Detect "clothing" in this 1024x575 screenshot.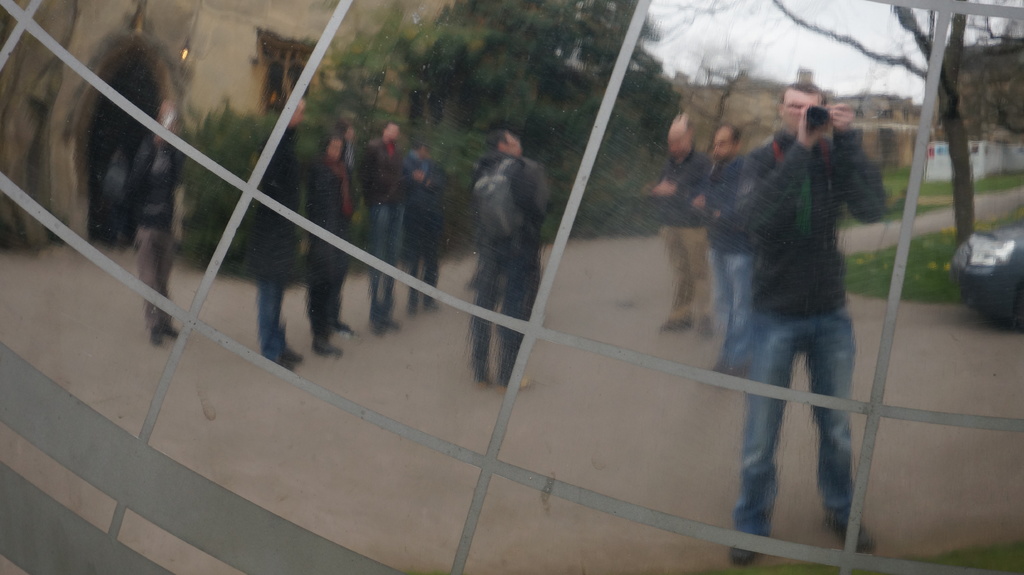
Detection: 456 105 552 377.
